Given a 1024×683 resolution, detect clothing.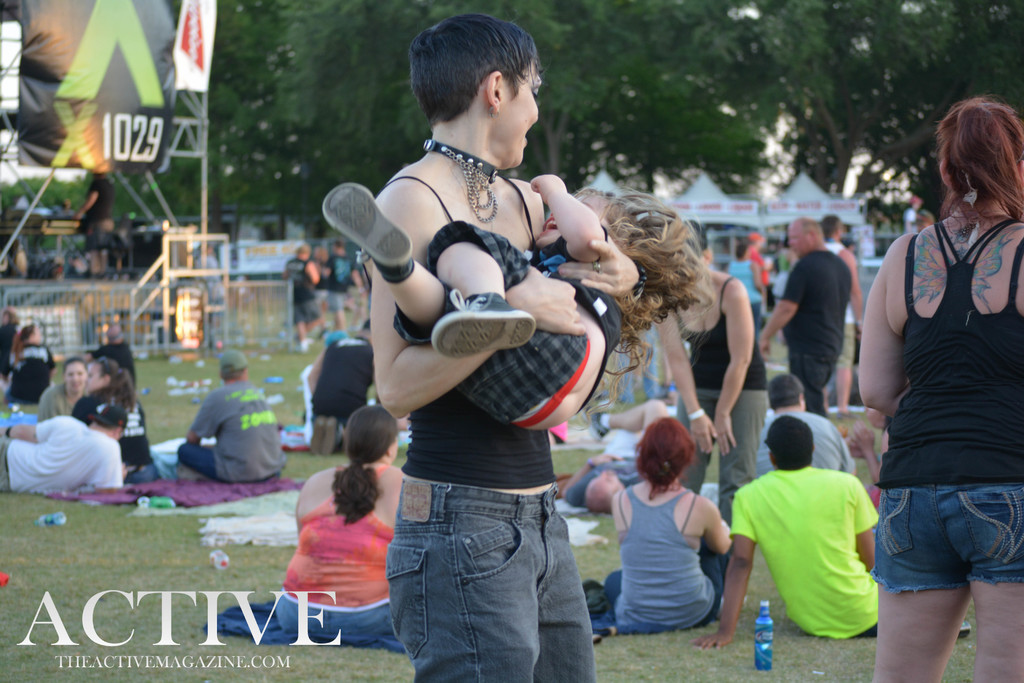
(0,411,119,499).
